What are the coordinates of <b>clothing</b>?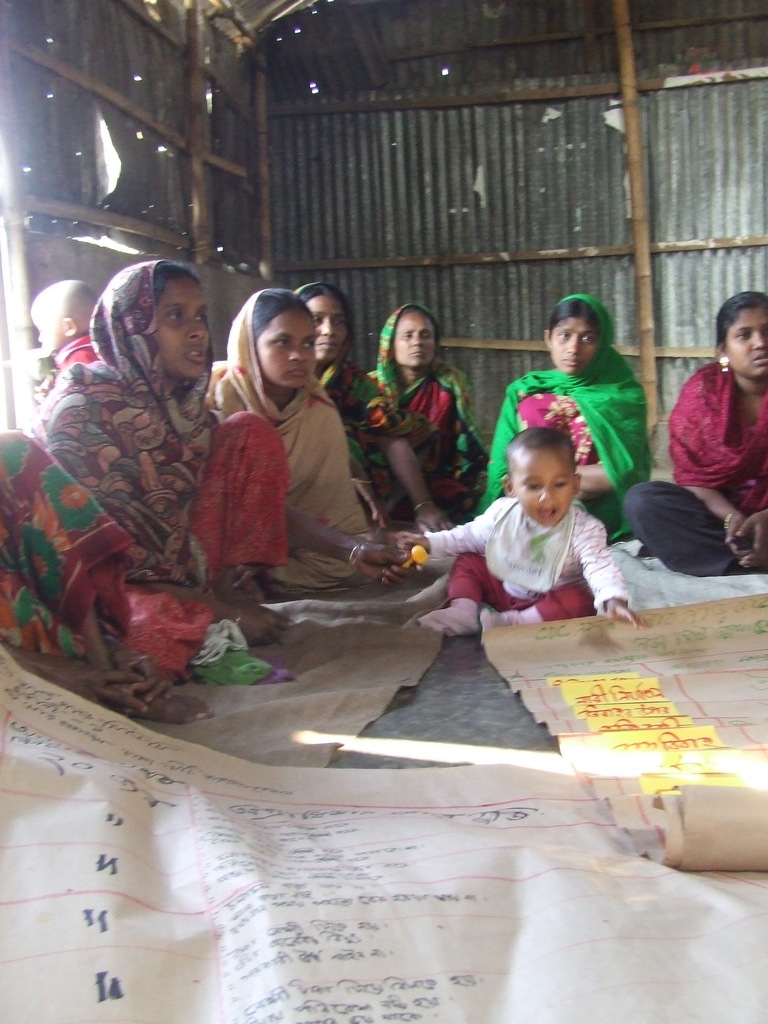
193/283/378/595.
